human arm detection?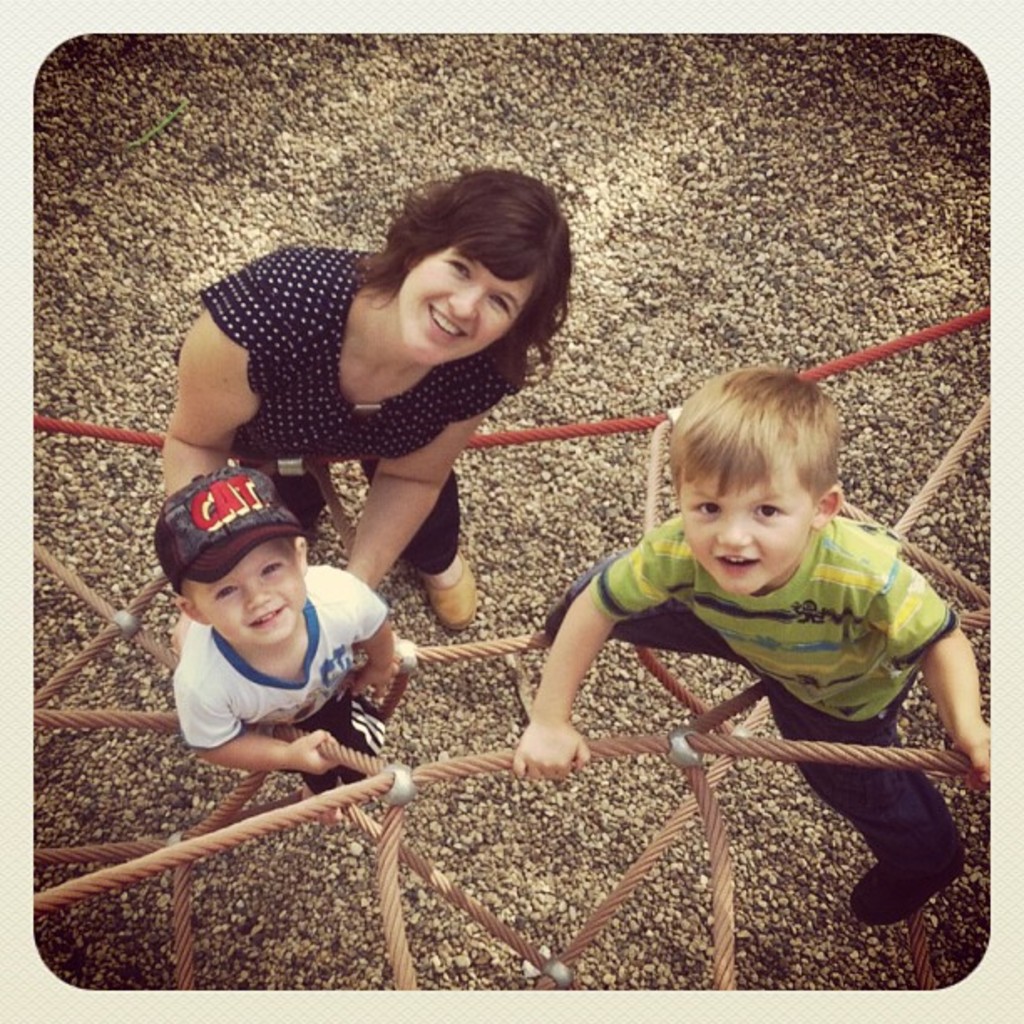
174, 674, 341, 778
